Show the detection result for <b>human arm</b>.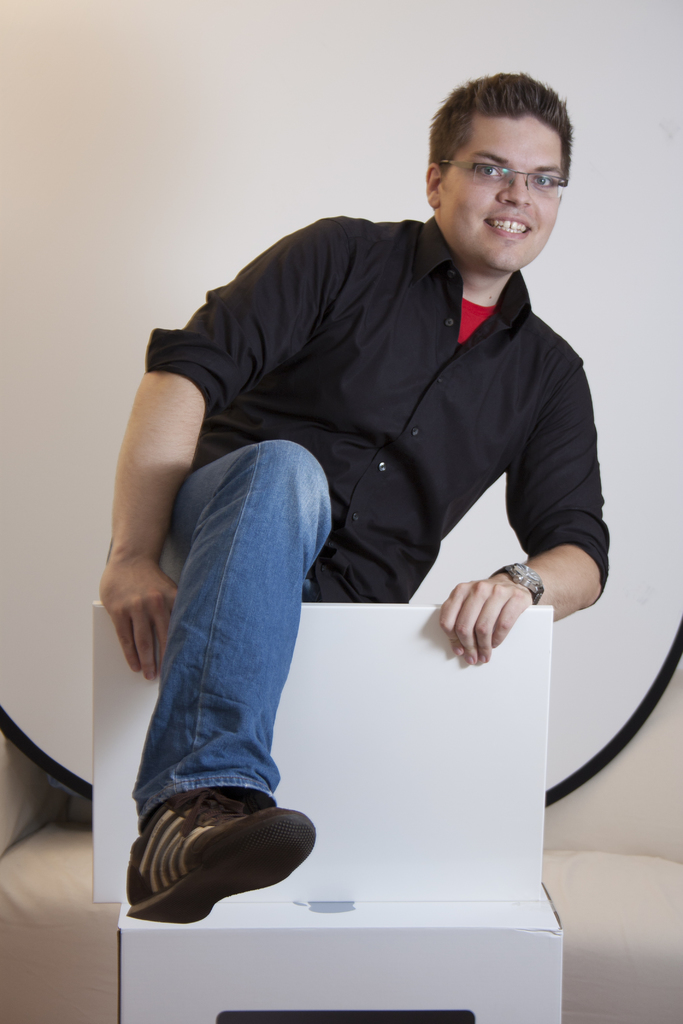
bbox(144, 219, 318, 685).
